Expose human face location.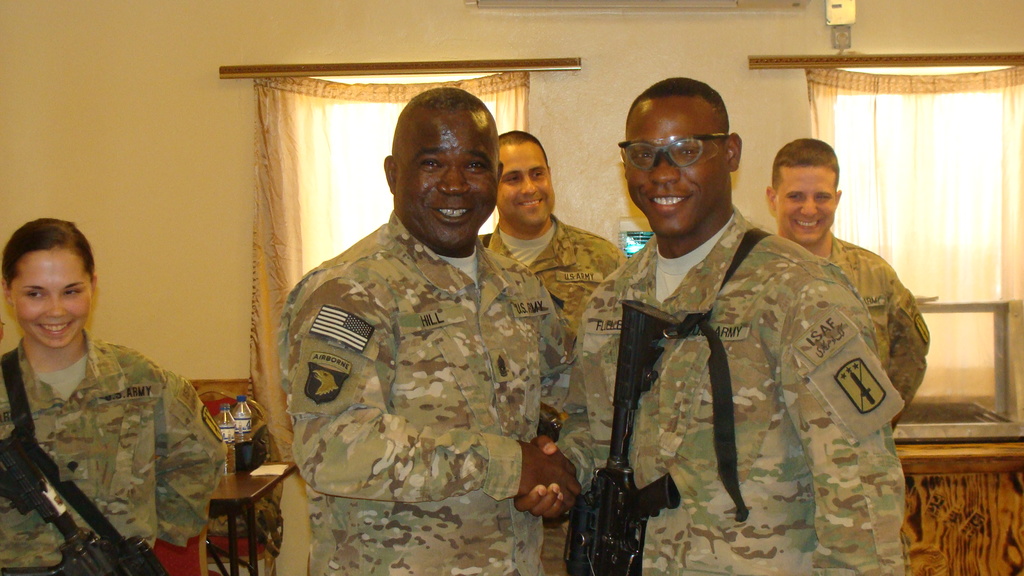
Exposed at left=492, top=134, right=553, bottom=223.
